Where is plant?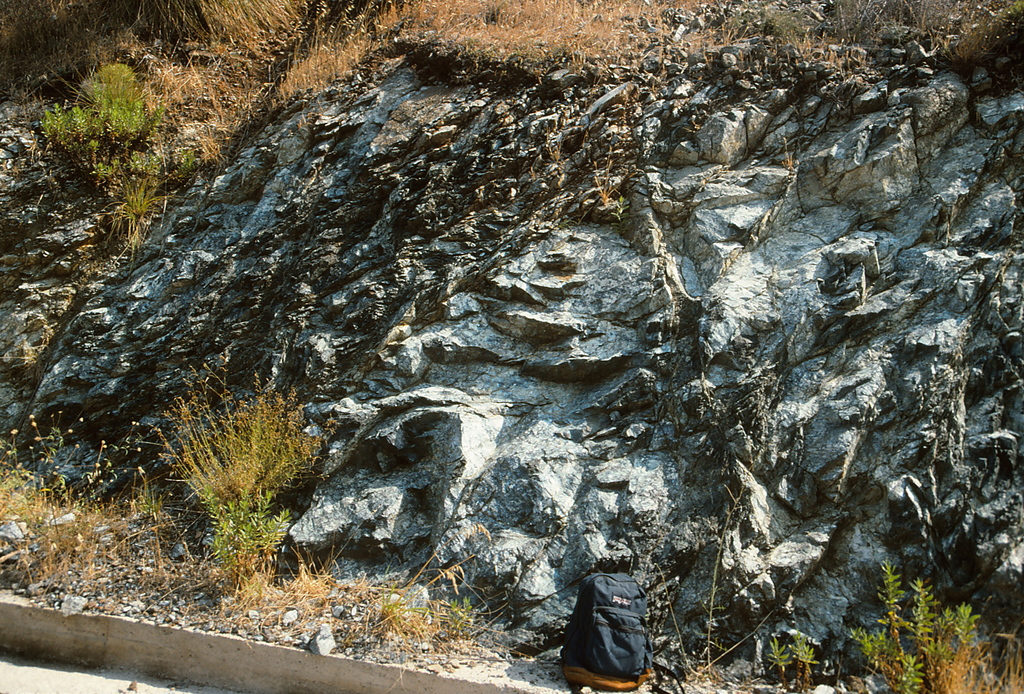
pyautogui.locateOnScreen(984, 612, 1023, 693).
